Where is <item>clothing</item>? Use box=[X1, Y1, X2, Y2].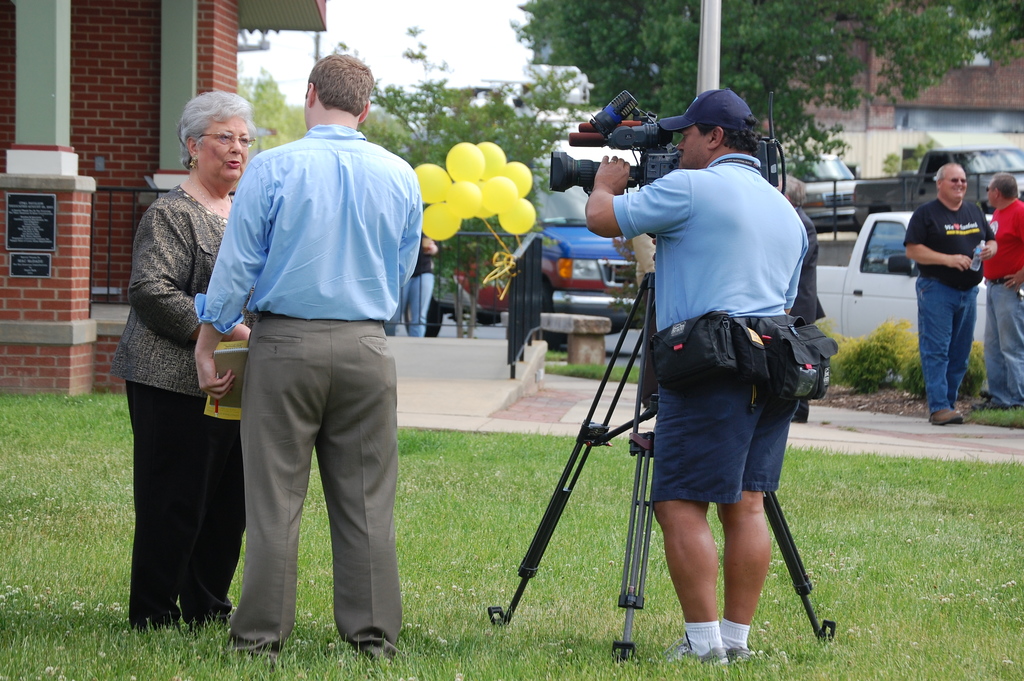
box=[983, 194, 1023, 415].
